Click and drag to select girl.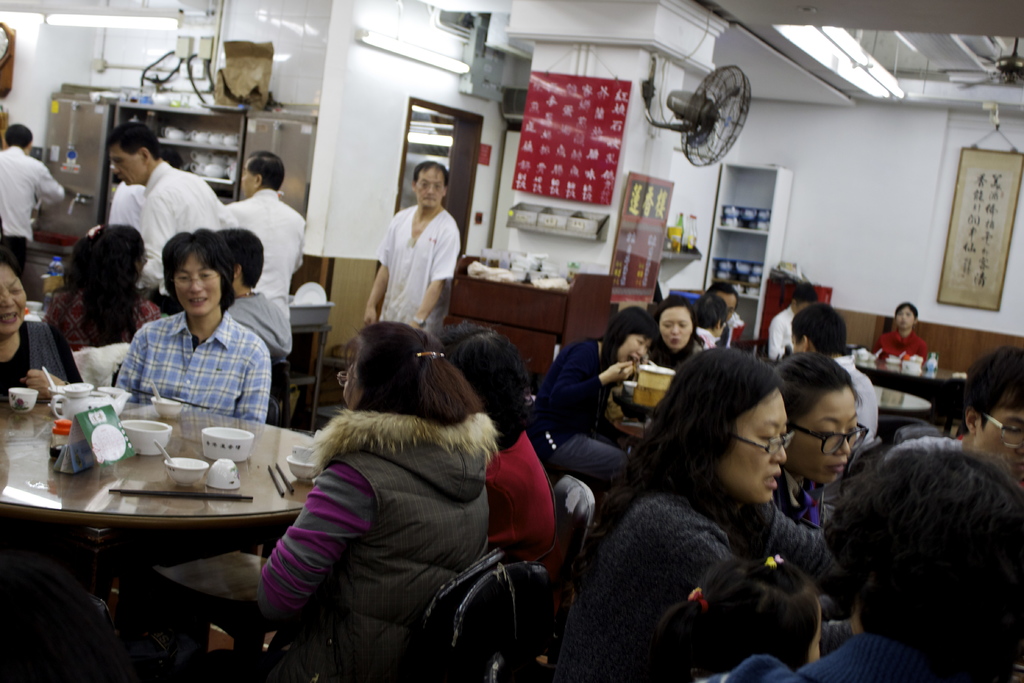
Selection: [713, 431, 1023, 682].
